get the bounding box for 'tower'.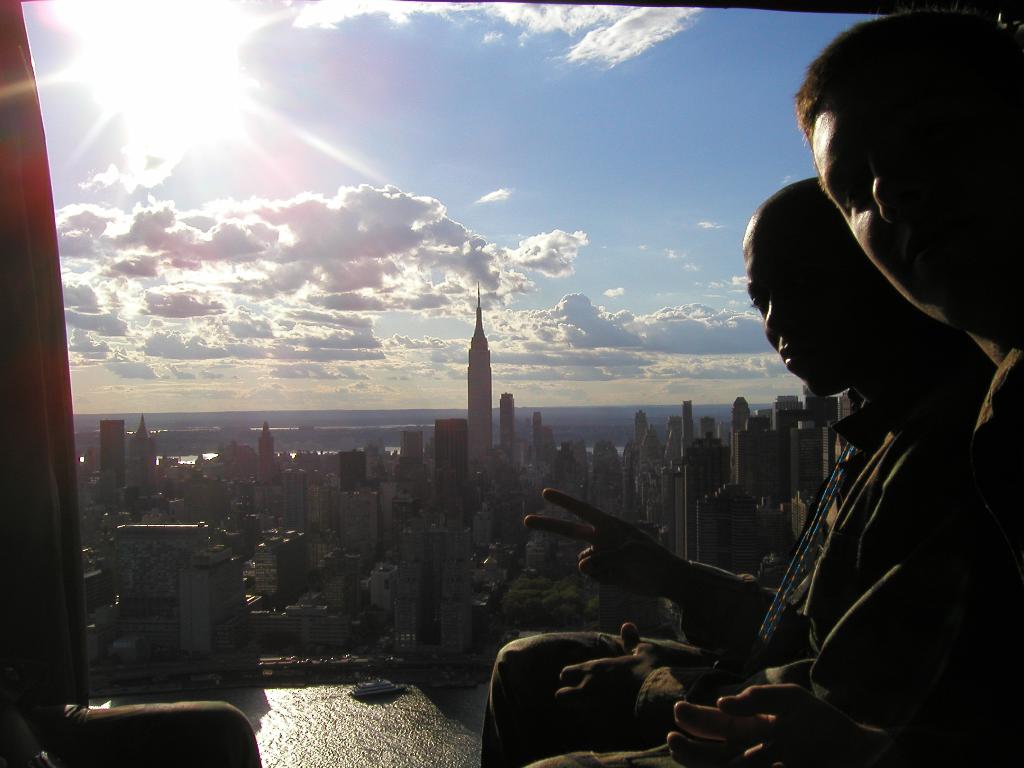
rect(771, 392, 807, 452).
